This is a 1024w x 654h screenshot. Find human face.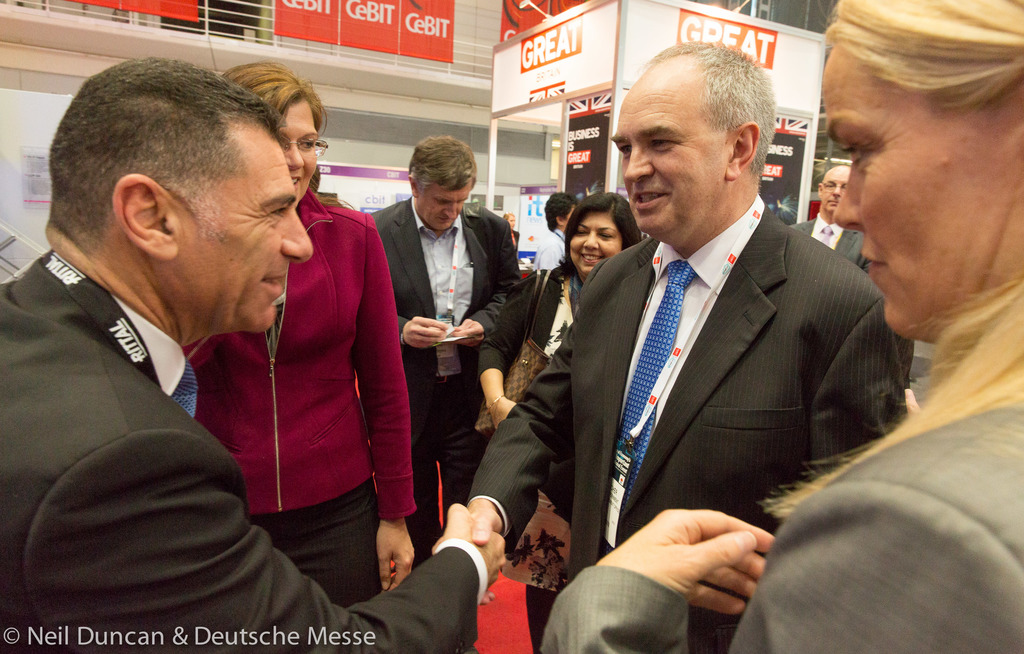
Bounding box: 508,211,518,229.
